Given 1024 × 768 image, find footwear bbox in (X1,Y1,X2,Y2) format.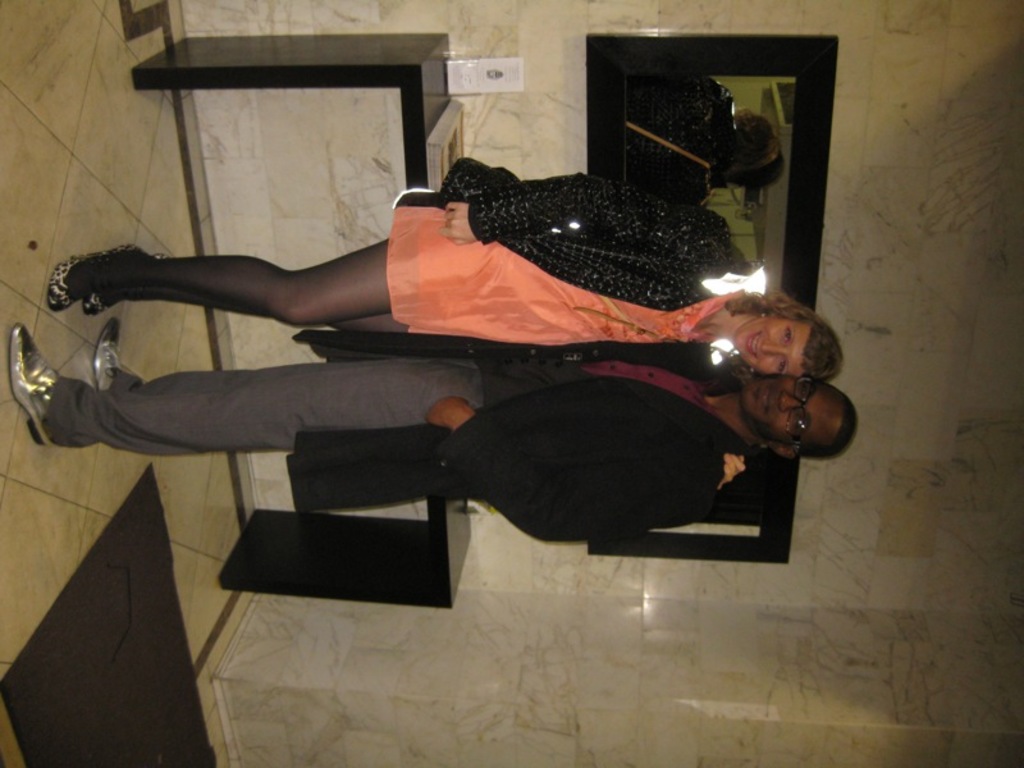
(81,252,165,311).
